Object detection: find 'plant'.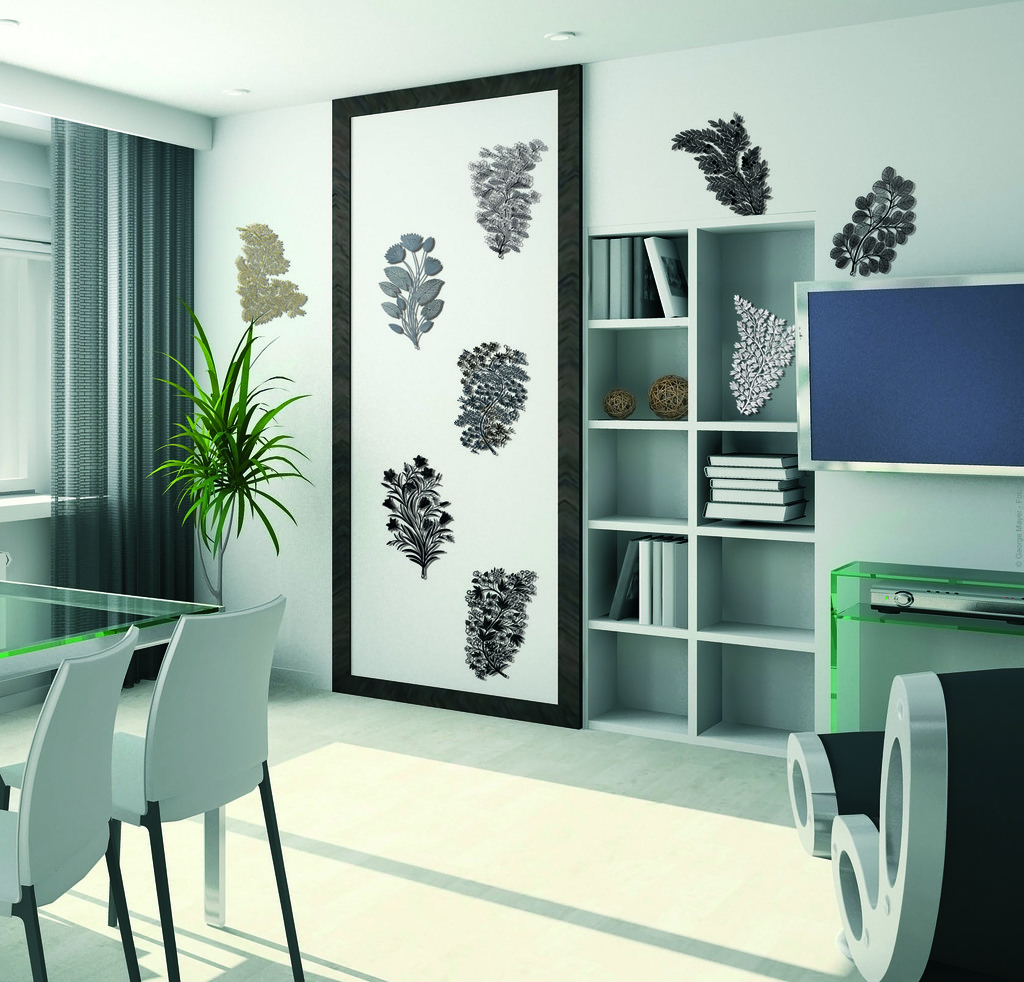
(451, 343, 529, 461).
